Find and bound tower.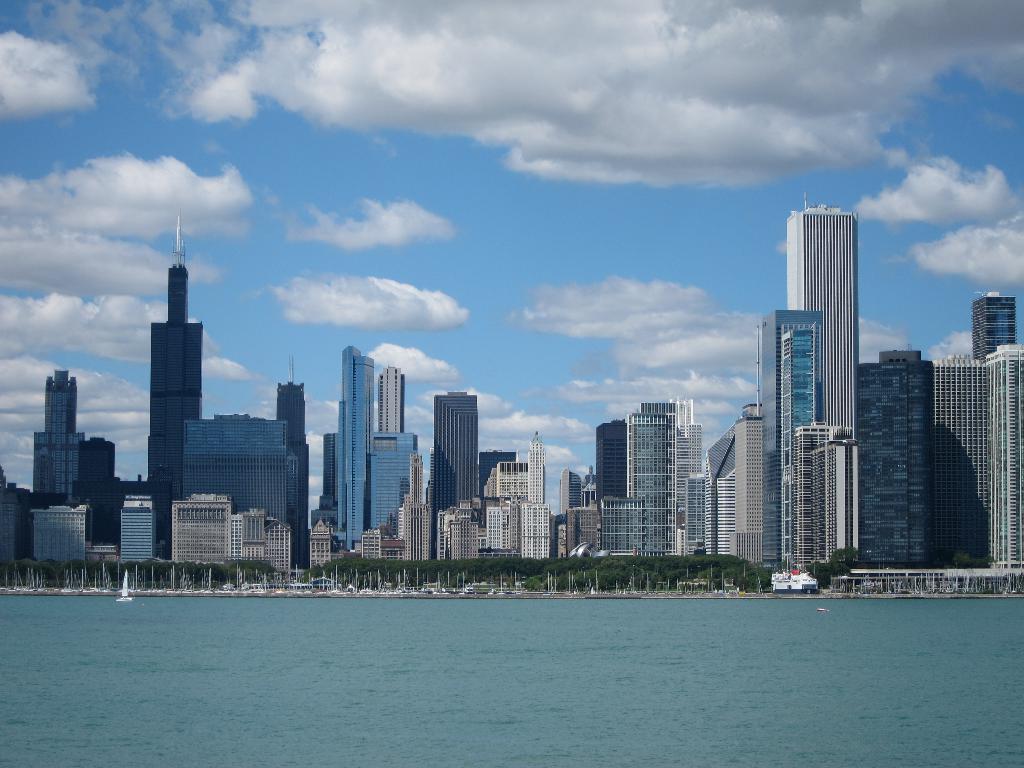
Bound: {"left": 81, "top": 436, "right": 125, "bottom": 549}.
